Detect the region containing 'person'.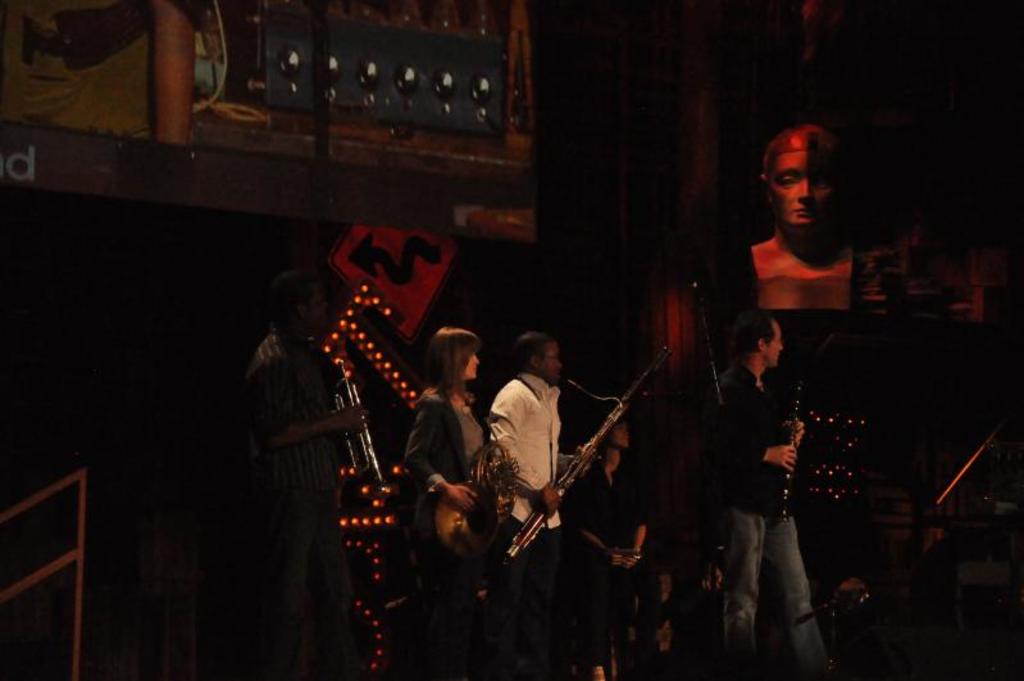
{"left": 396, "top": 322, "right": 519, "bottom": 680}.
